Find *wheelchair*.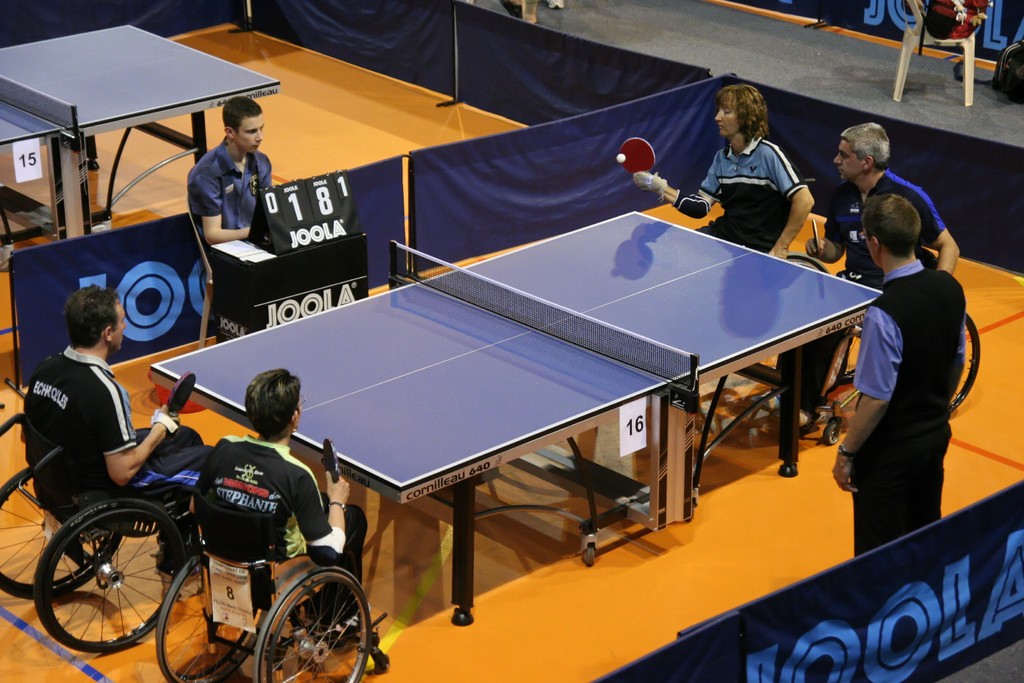
(x1=0, y1=420, x2=221, y2=668).
